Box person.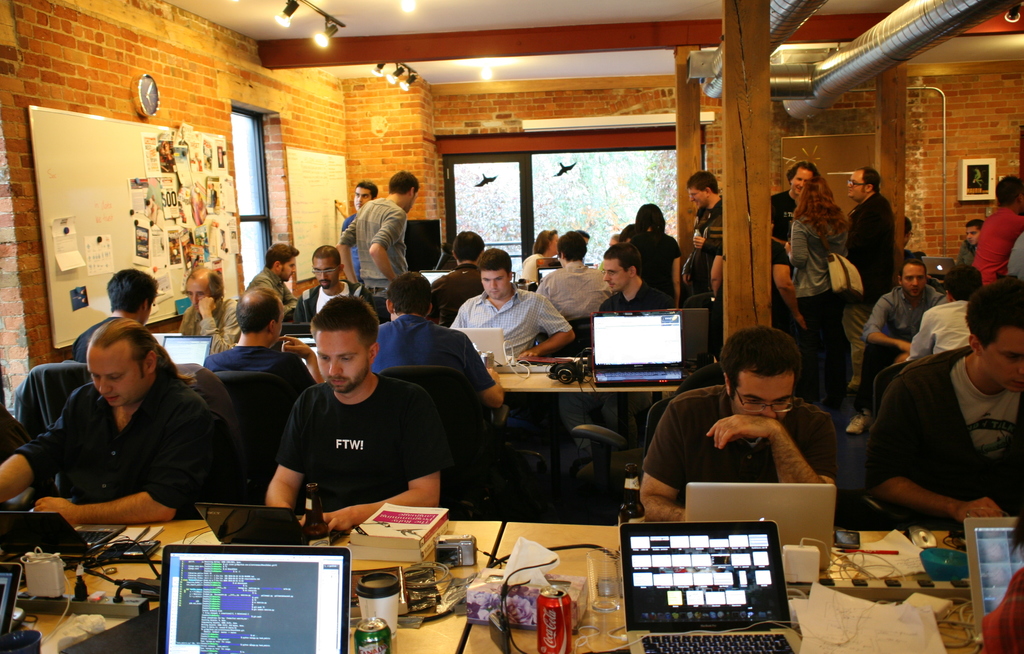
[863, 248, 948, 398].
